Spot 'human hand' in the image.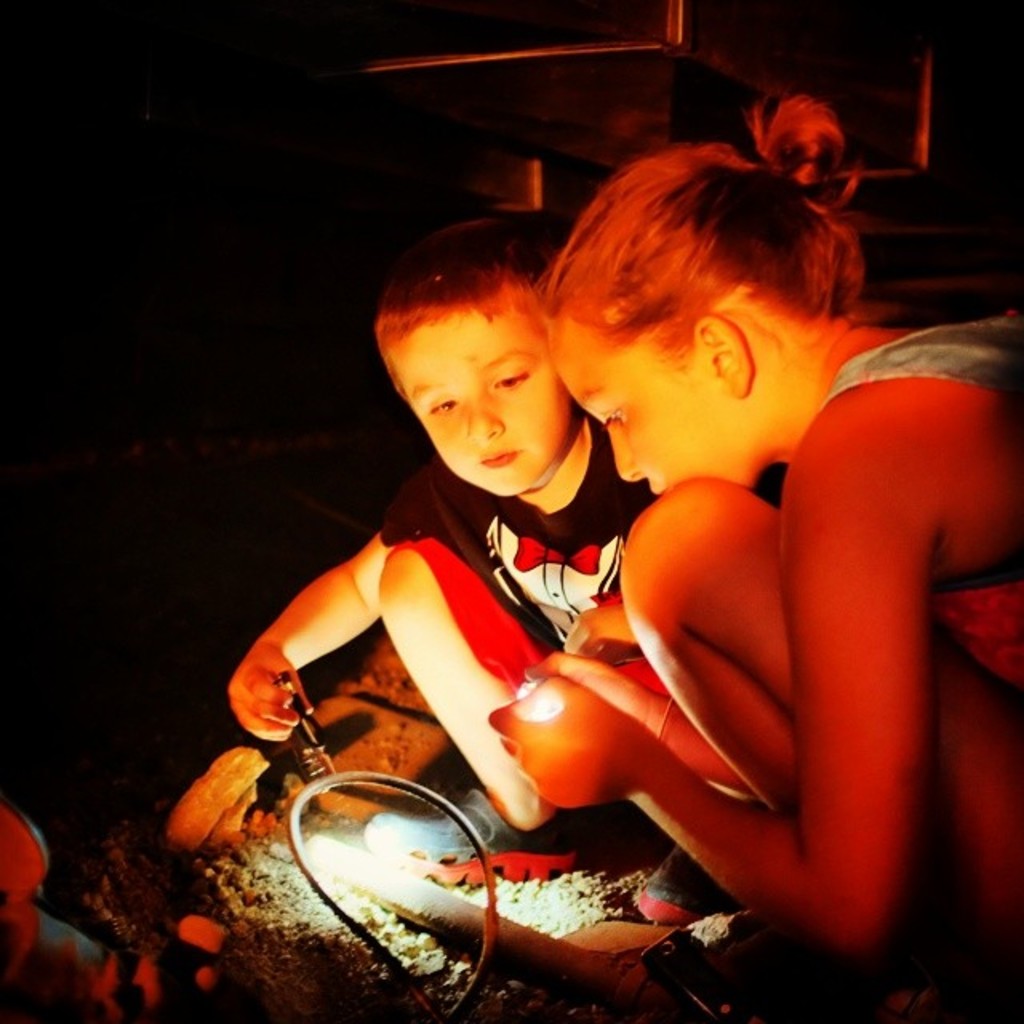
'human hand' found at 557,605,645,670.
